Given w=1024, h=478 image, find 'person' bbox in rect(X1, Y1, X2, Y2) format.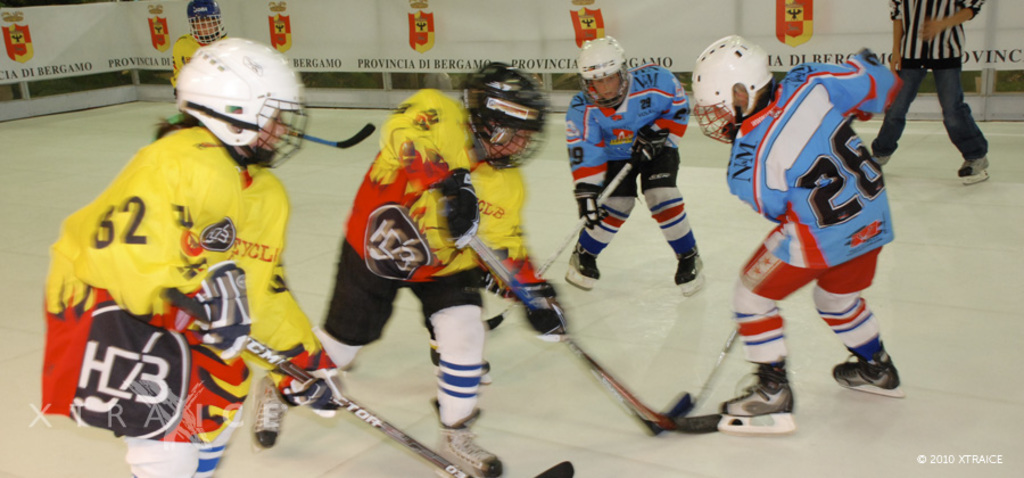
rect(172, 0, 229, 100).
